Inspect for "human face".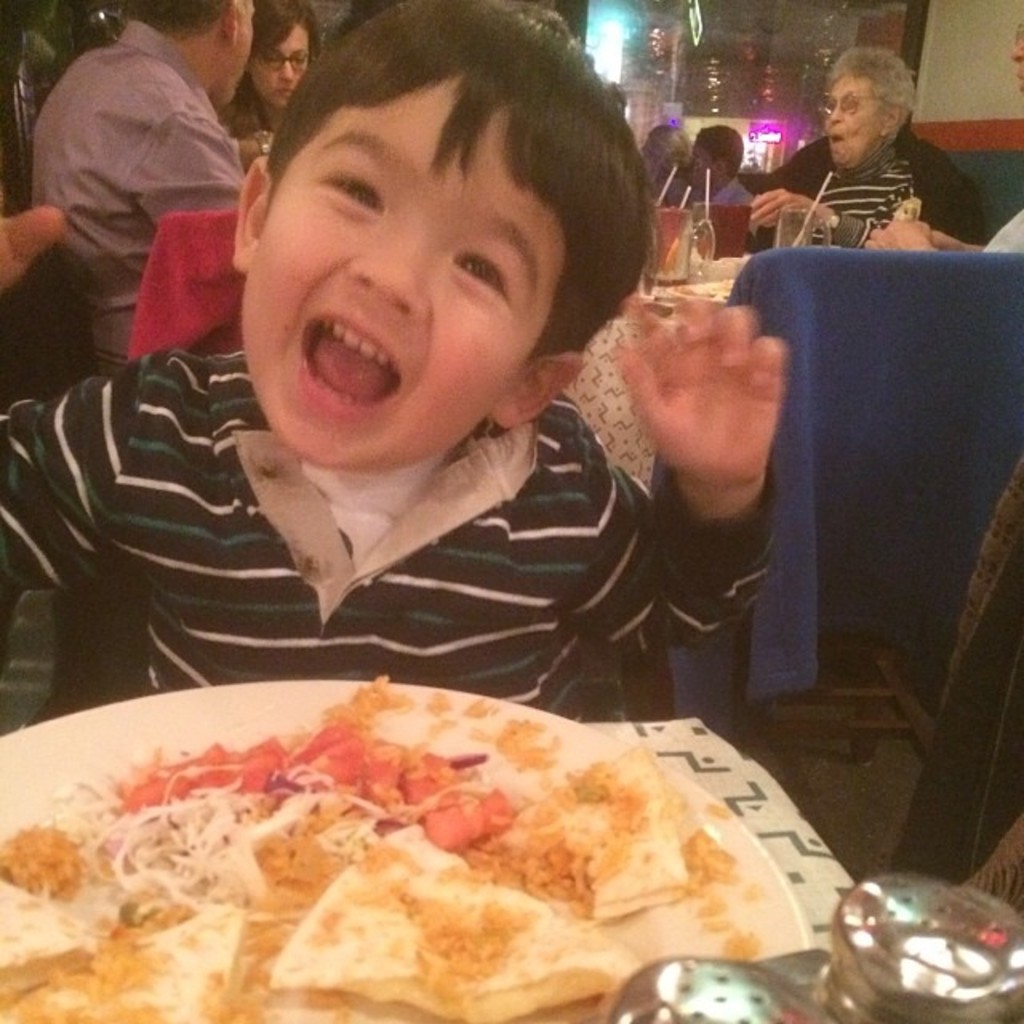
Inspection: 251:24:306:106.
